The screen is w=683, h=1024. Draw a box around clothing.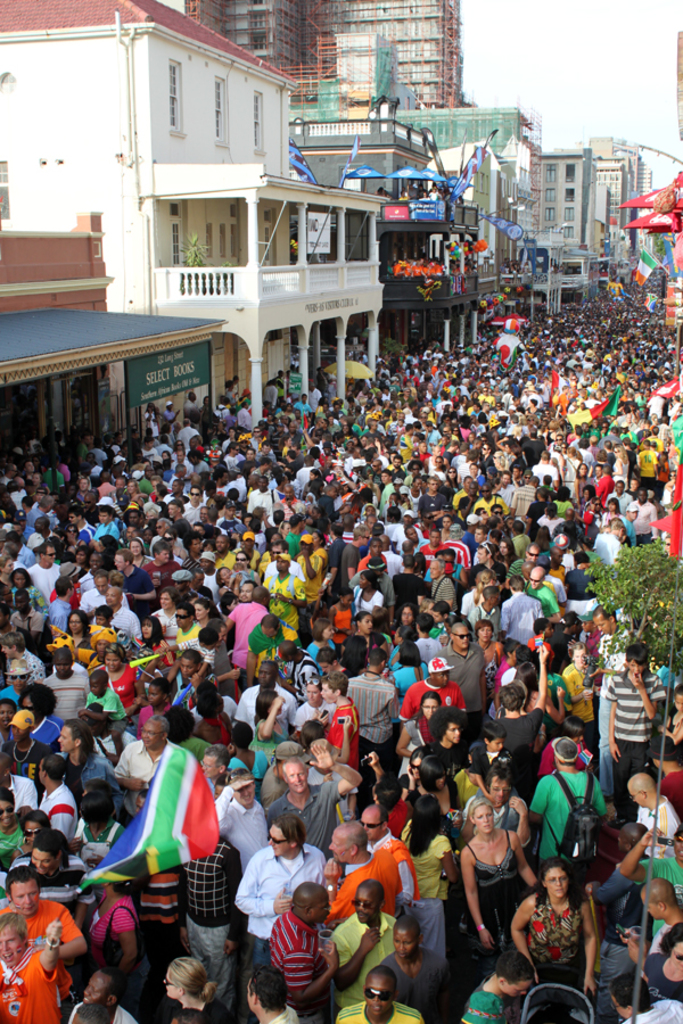
263 893 342 1004.
